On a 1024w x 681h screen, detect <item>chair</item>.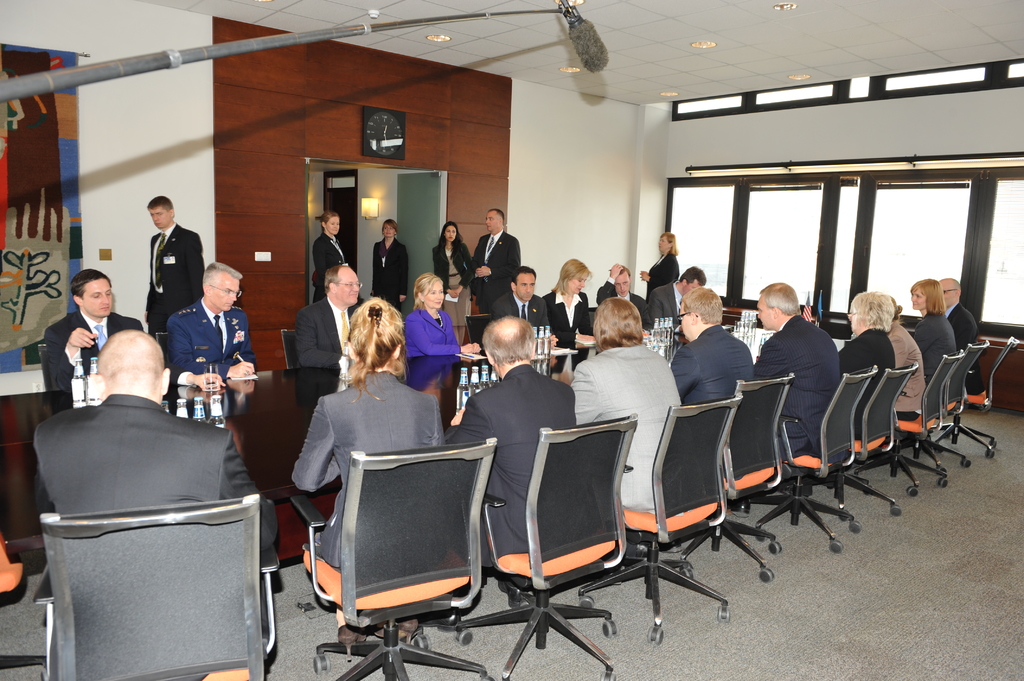
[left=455, top=408, right=640, bottom=680].
